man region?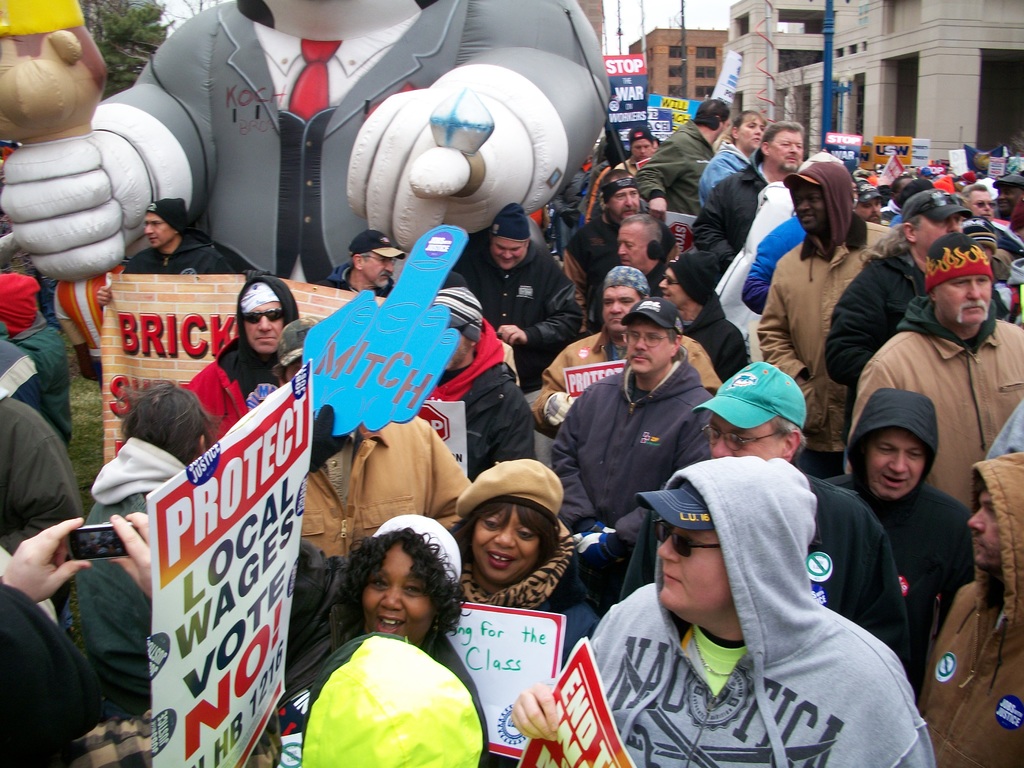
{"left": 849, "top": 242, "right": 1022, "bottom": 504}
